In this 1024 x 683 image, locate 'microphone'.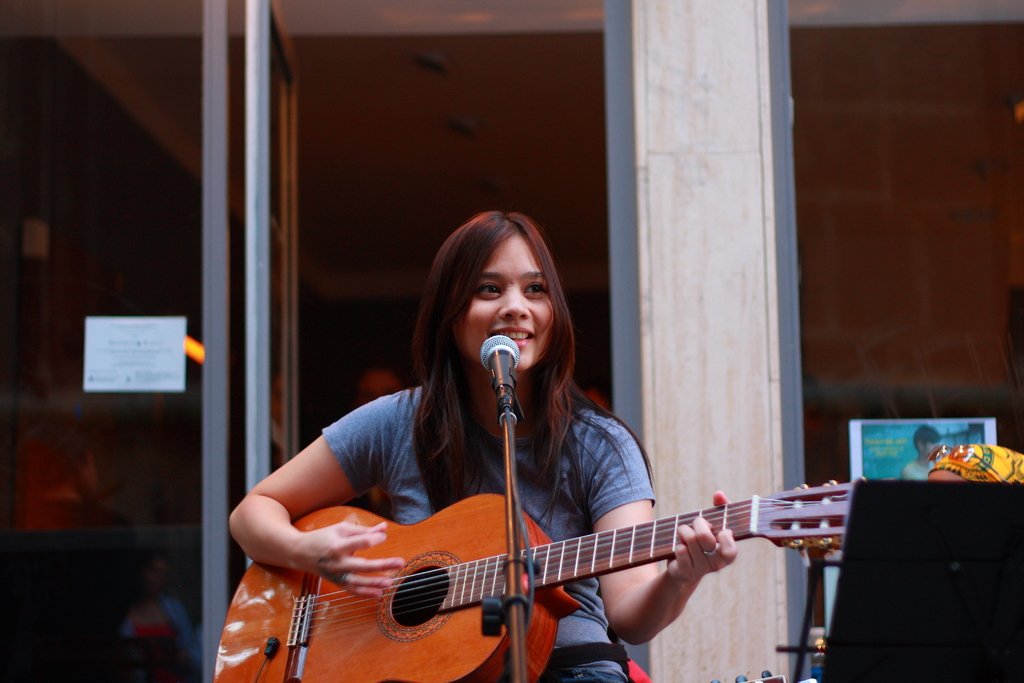
Bounding box: BBox(475, 326, 536, 450).
